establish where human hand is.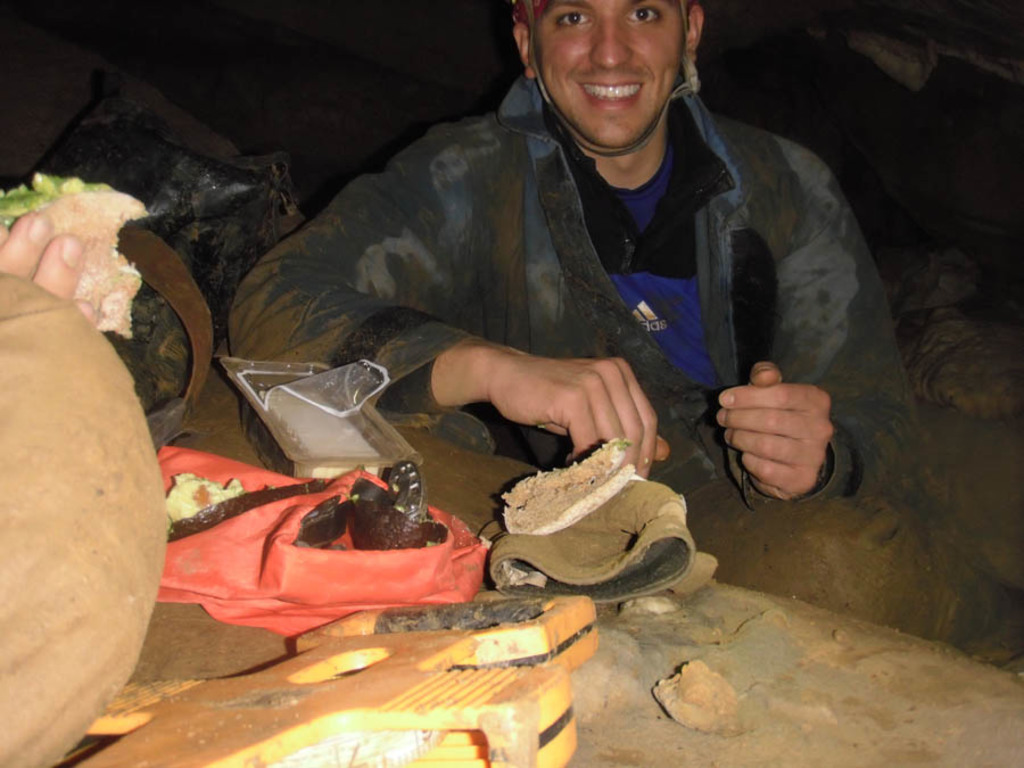
Established at [left=699, top=364, right=847, bottom=496].
